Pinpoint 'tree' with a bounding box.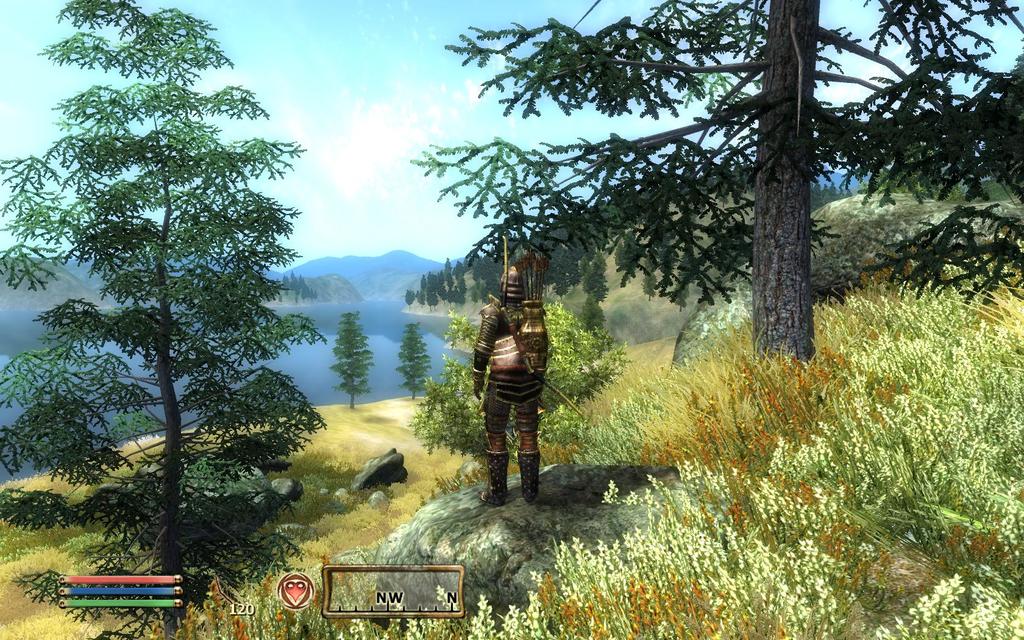
(left=409, top=0, right=1023, bottom=414).
